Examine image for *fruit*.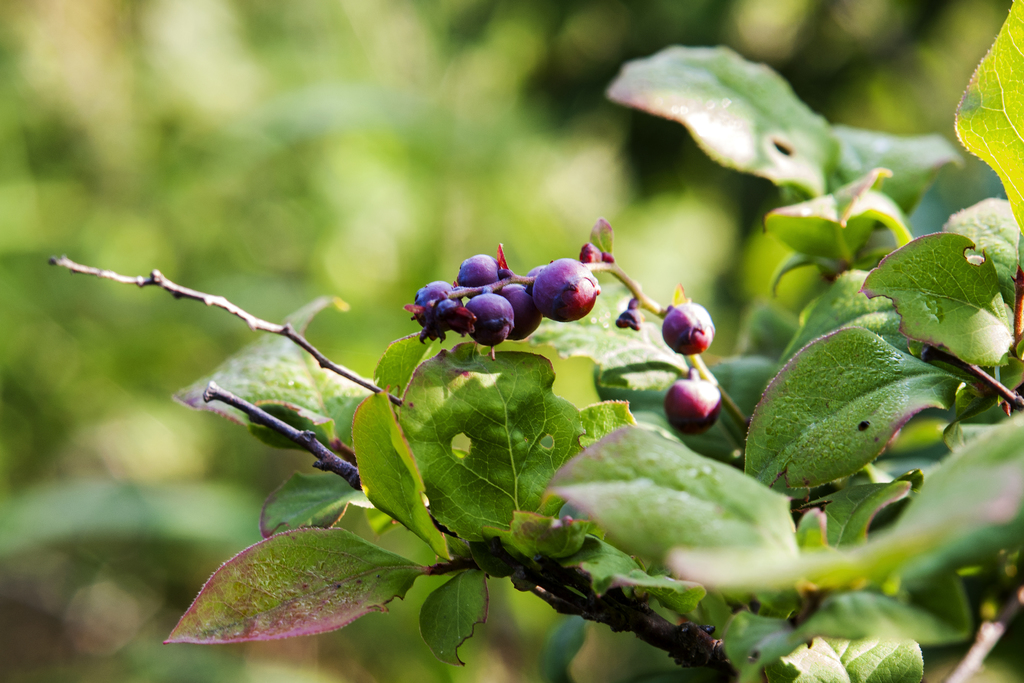
Examination result: <region>525, 260, 600, 333</region>.
